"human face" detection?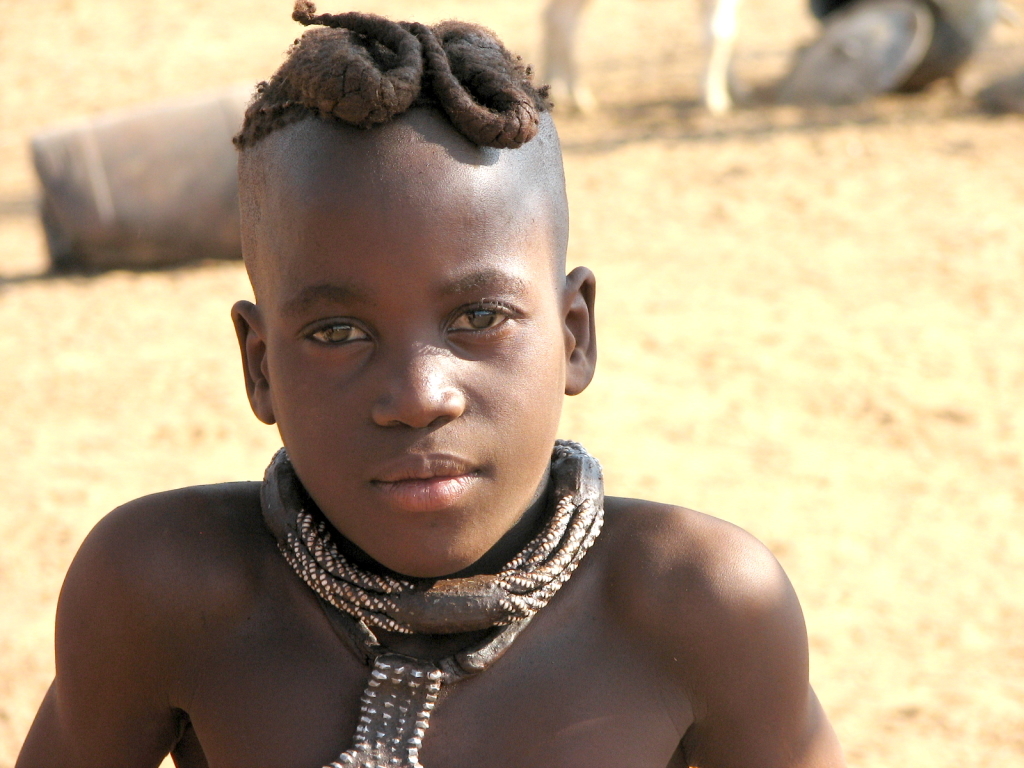
[266, 177, 563, 580]
